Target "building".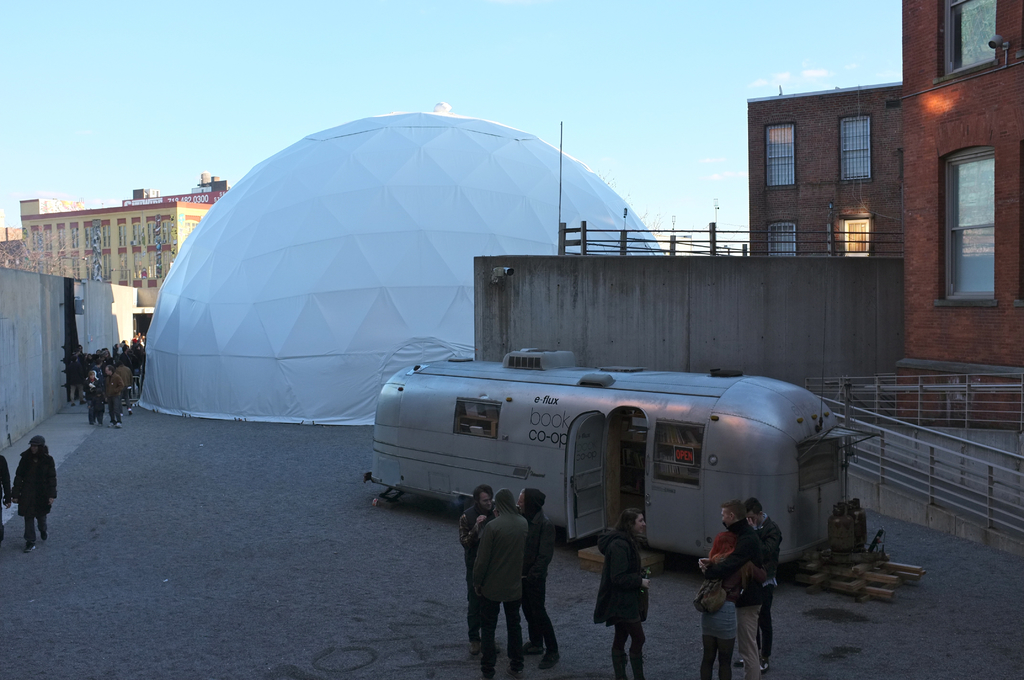
Target region: (476,0,1023,425).
